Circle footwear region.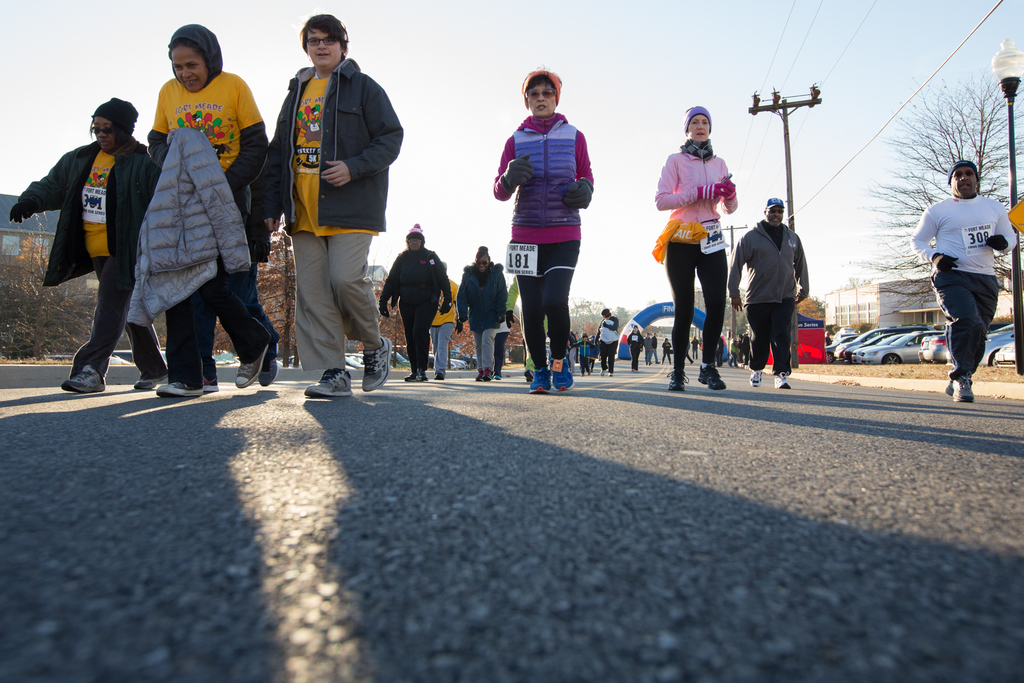
Region: <region>484, 370, 494, 386</region>.
